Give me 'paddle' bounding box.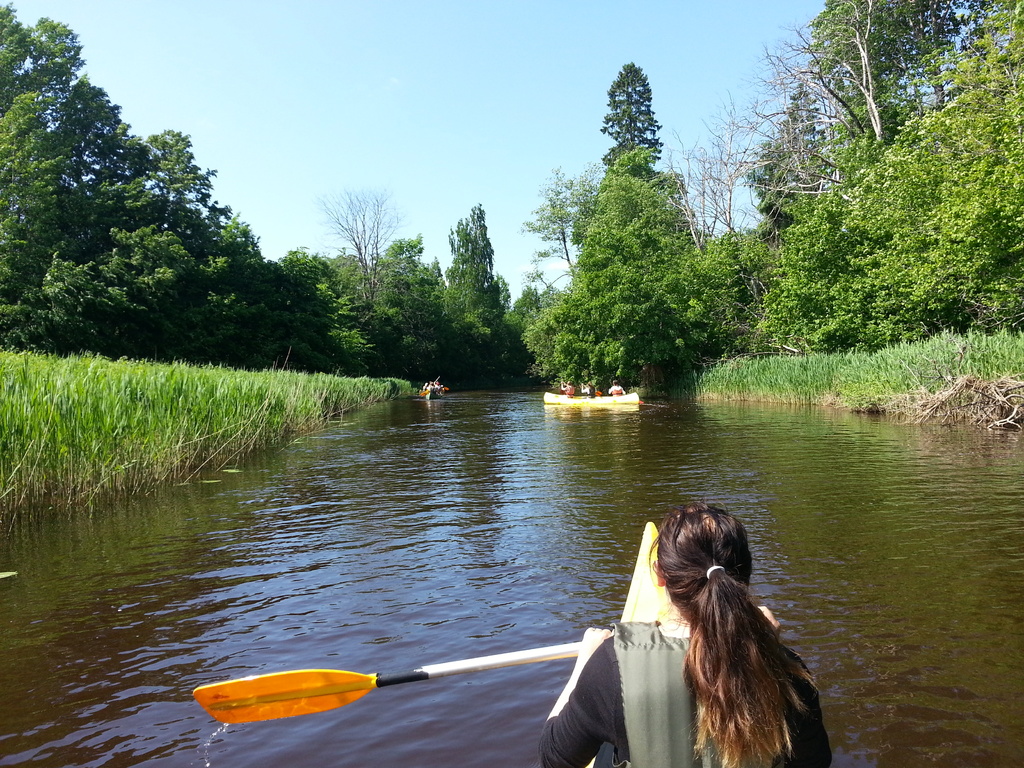
(left=444, top=387, right=451, bottom=393).
